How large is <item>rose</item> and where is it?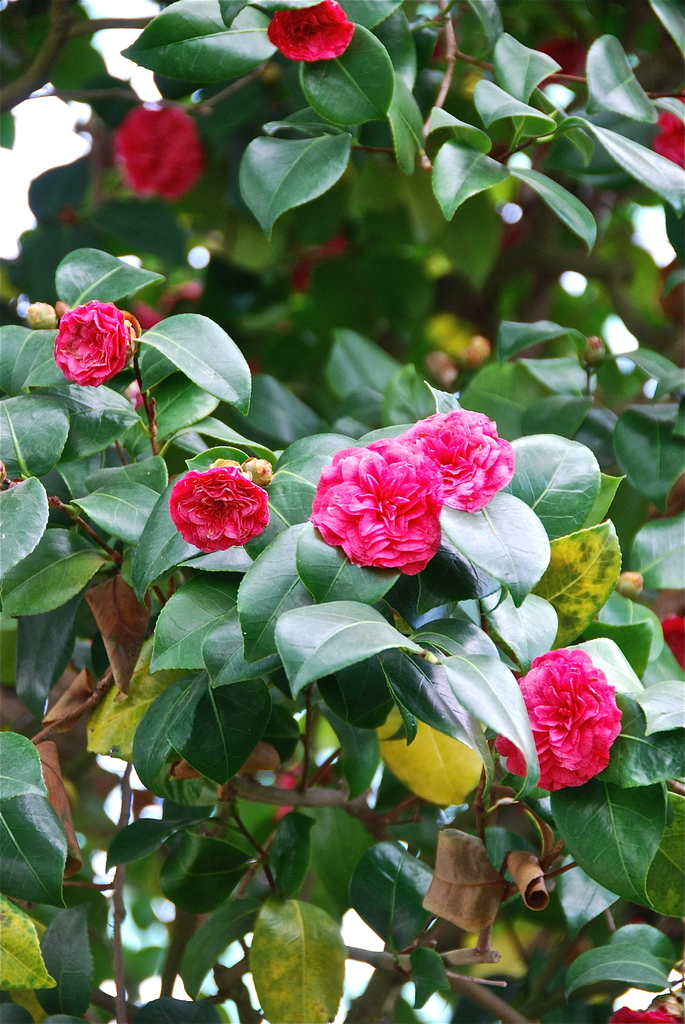
Bounding box: [52,299,129,390].
